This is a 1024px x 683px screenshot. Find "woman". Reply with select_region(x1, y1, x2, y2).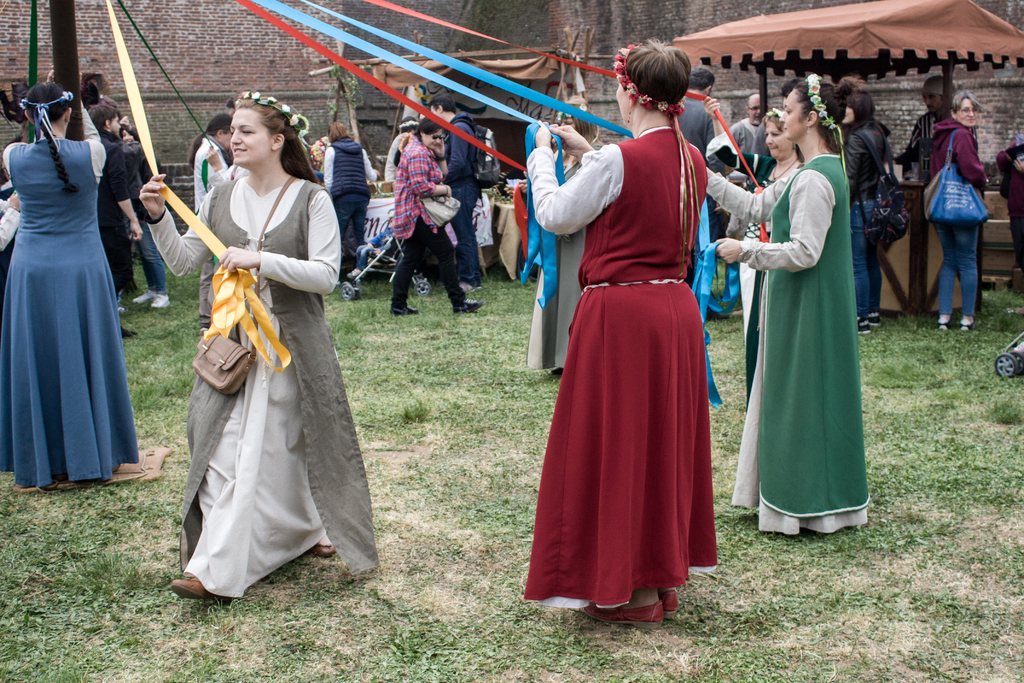
select_region(707, 77, 876, 536).
